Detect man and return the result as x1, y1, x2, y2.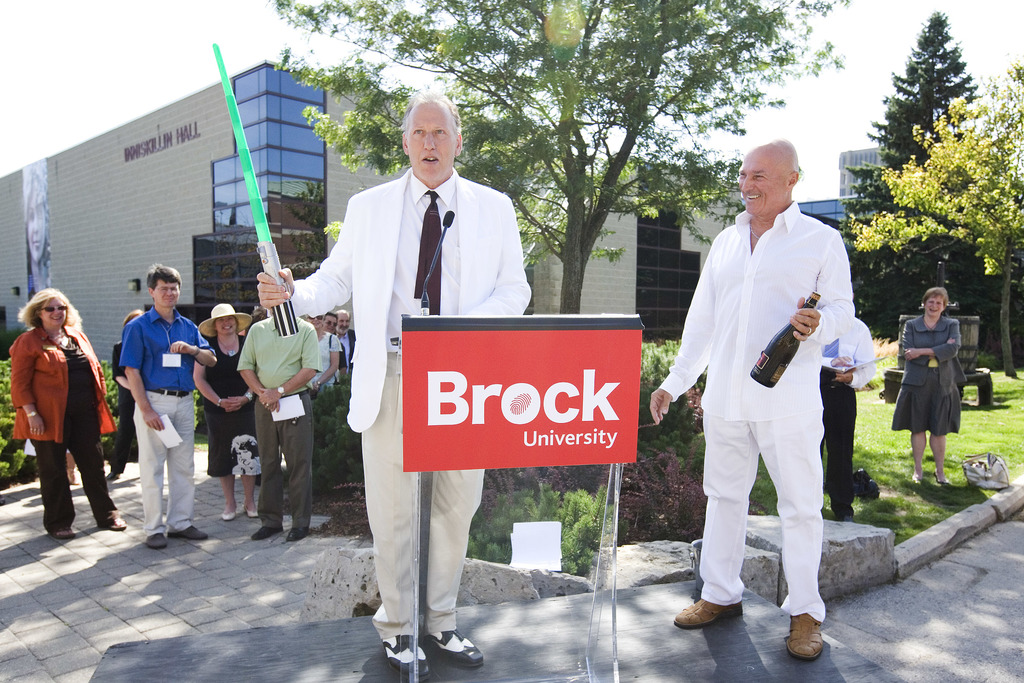
319, 306, 340, 338.
